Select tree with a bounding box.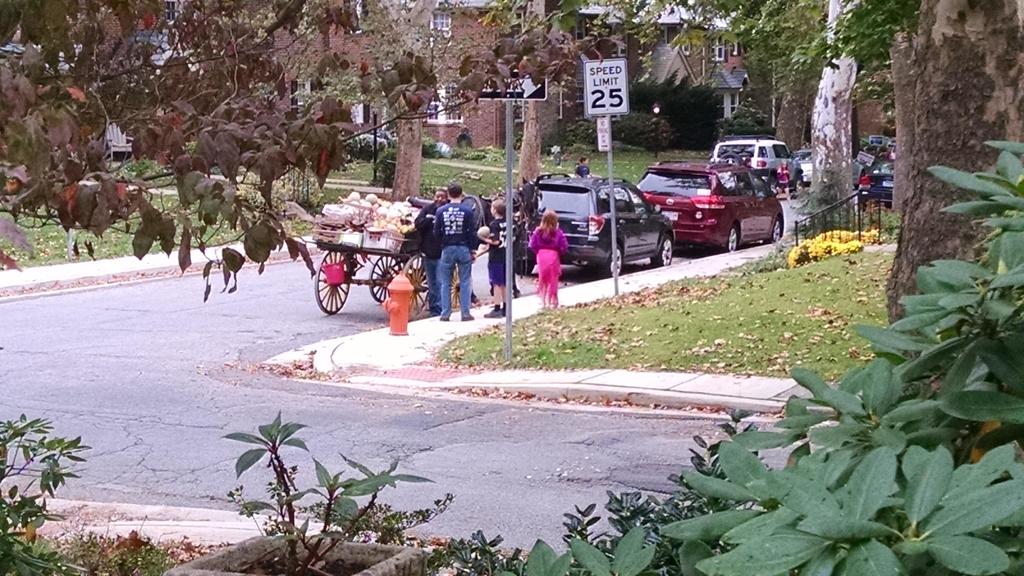
449/0/767/184.
